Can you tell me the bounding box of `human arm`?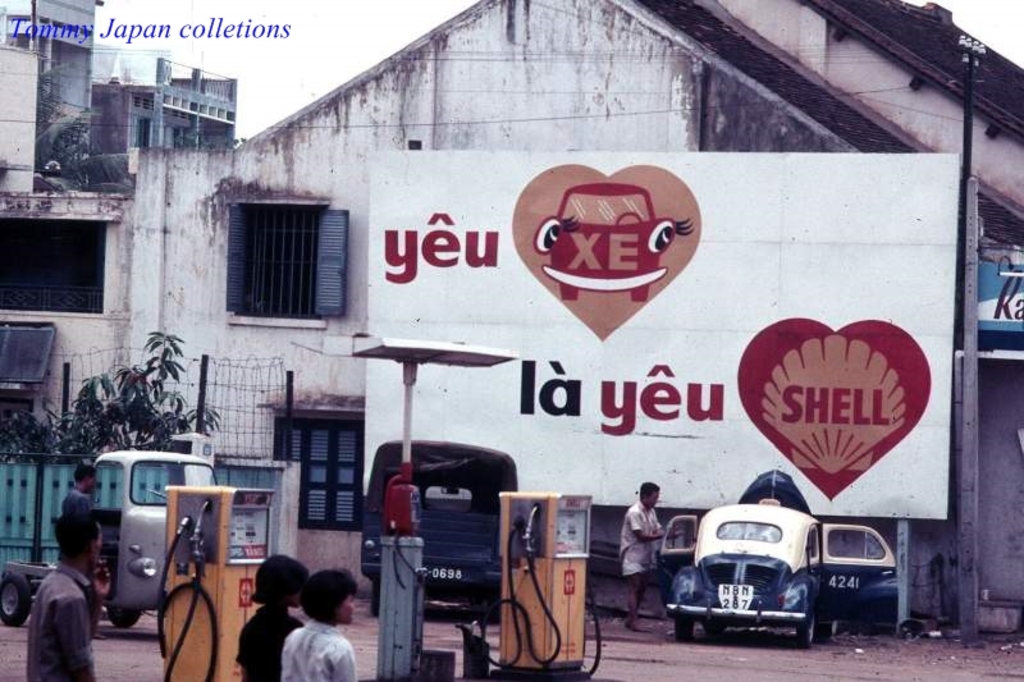
bbox(628, 511, 684, 543).
